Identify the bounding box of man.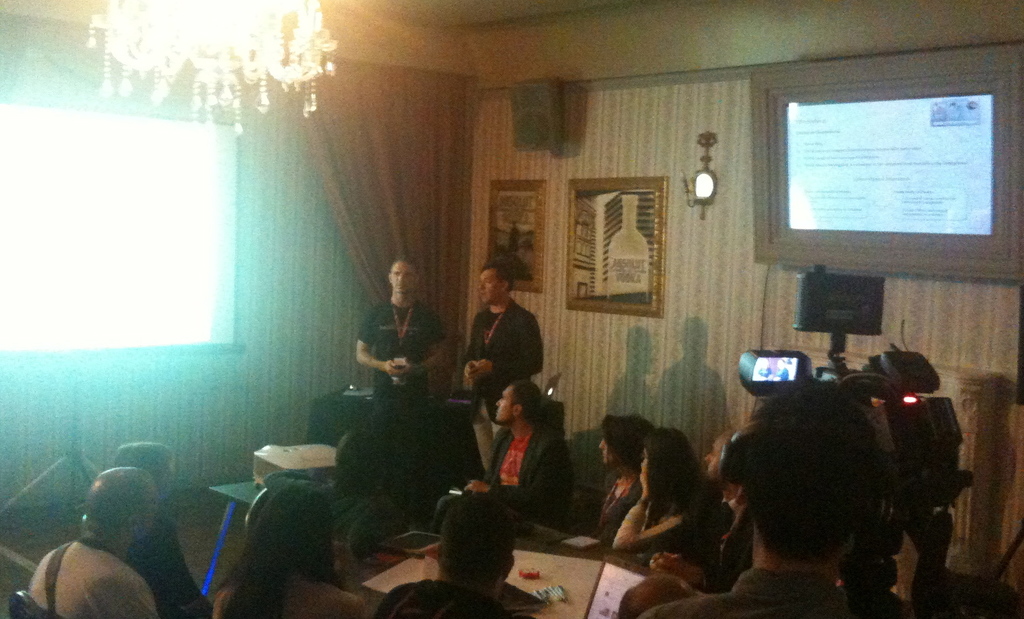
{"left": 643, "top": 382, "right": 906, "bottom": 618}.
